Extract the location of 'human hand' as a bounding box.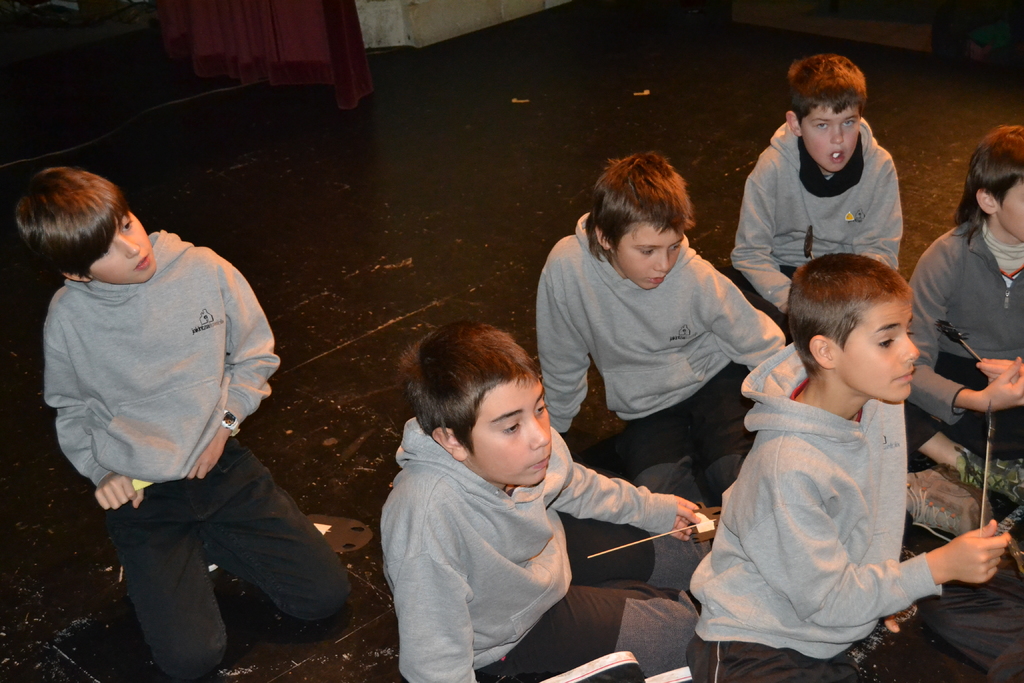
Rect(977, 354, 1020, 382).
